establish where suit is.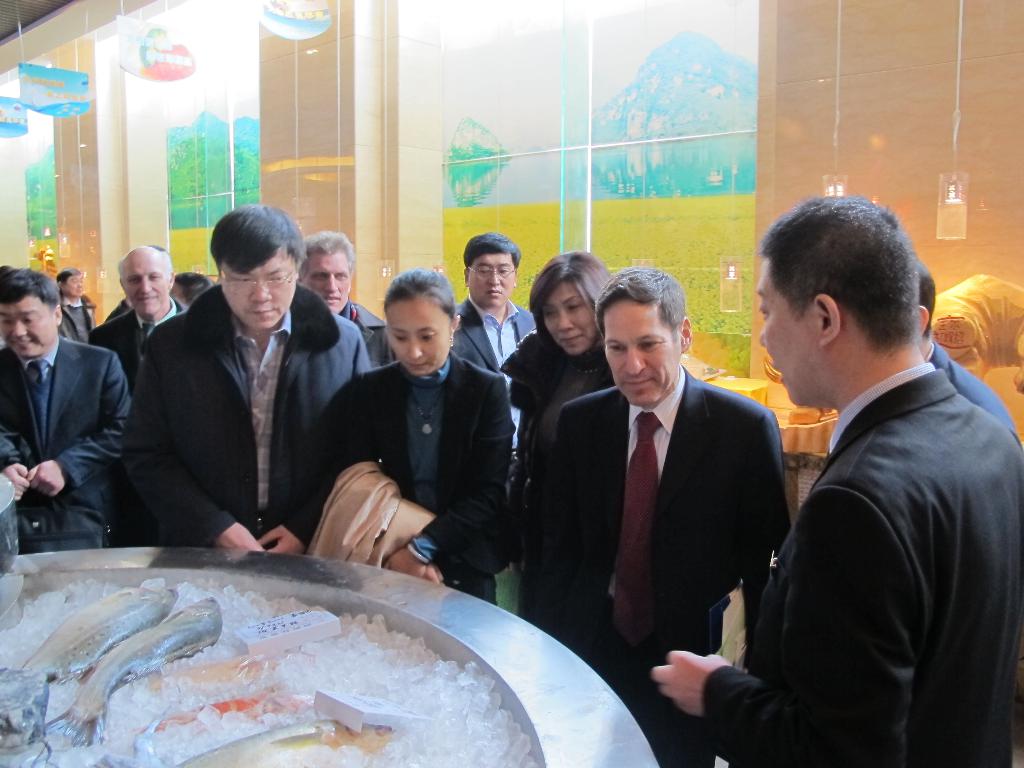
Established at Rect(447, 295, 538, 455).
